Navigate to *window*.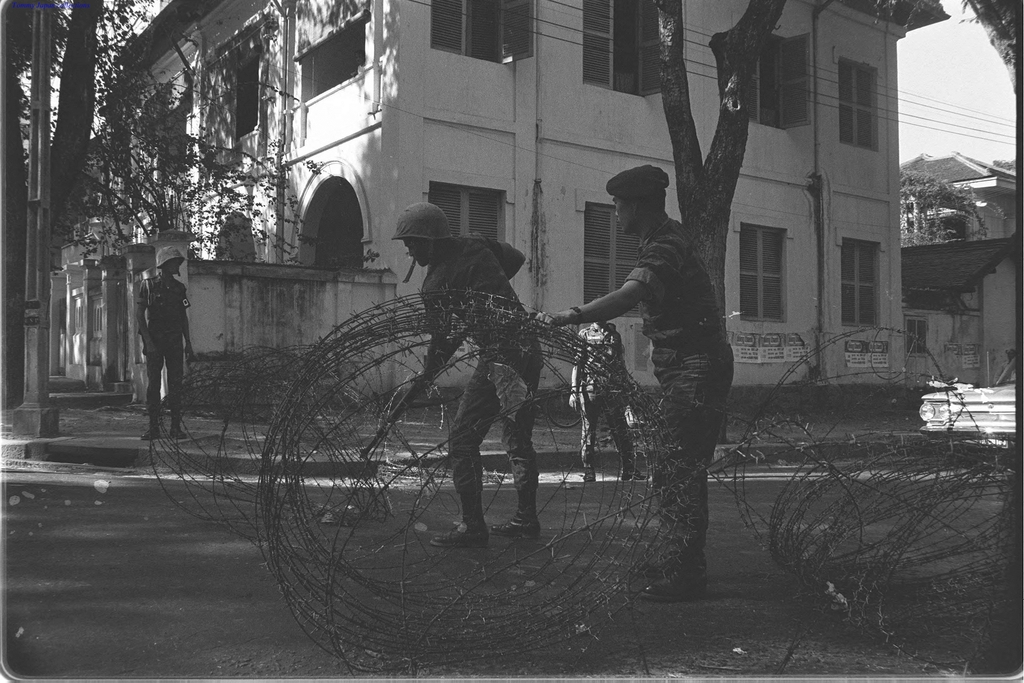
Navigation target: detection(743, 201, 804, 312).
